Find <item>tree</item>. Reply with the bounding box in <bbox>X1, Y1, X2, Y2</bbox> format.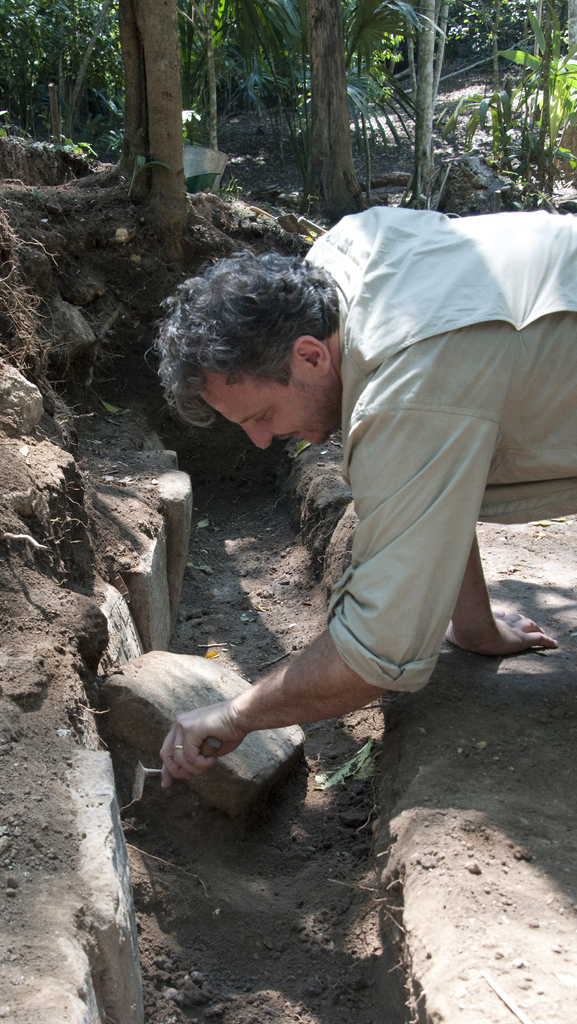
<bbox>218, 0, 428, 218</bbox>.
